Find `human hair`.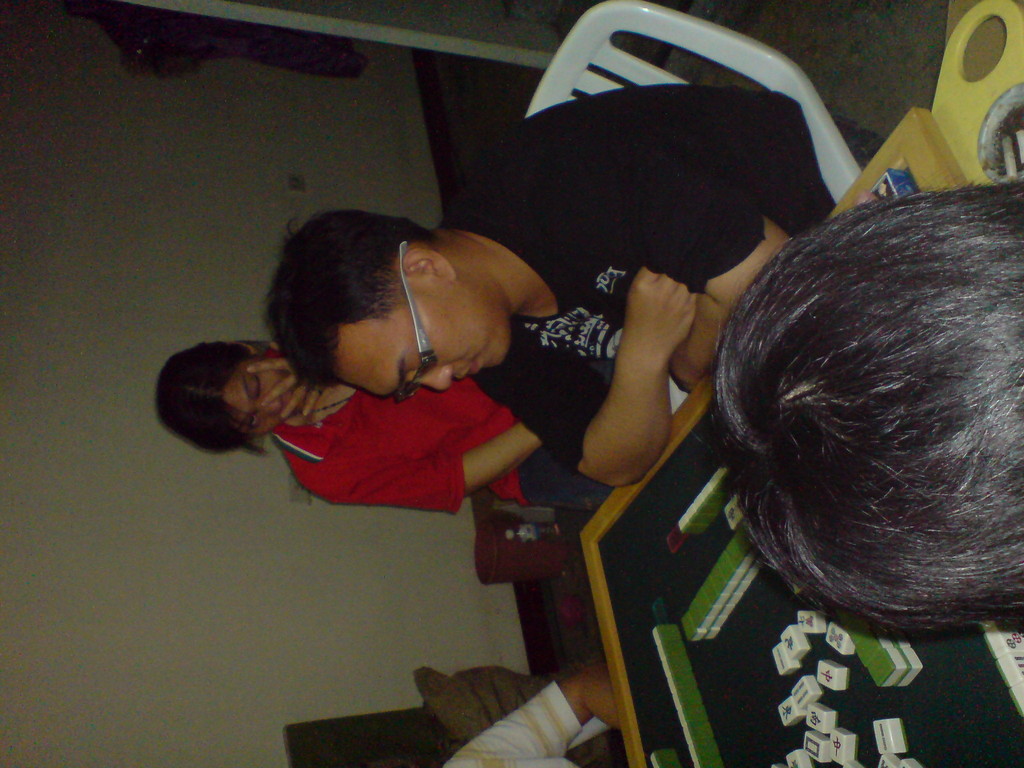
left=154, top=342, right=271, bottom=458.
